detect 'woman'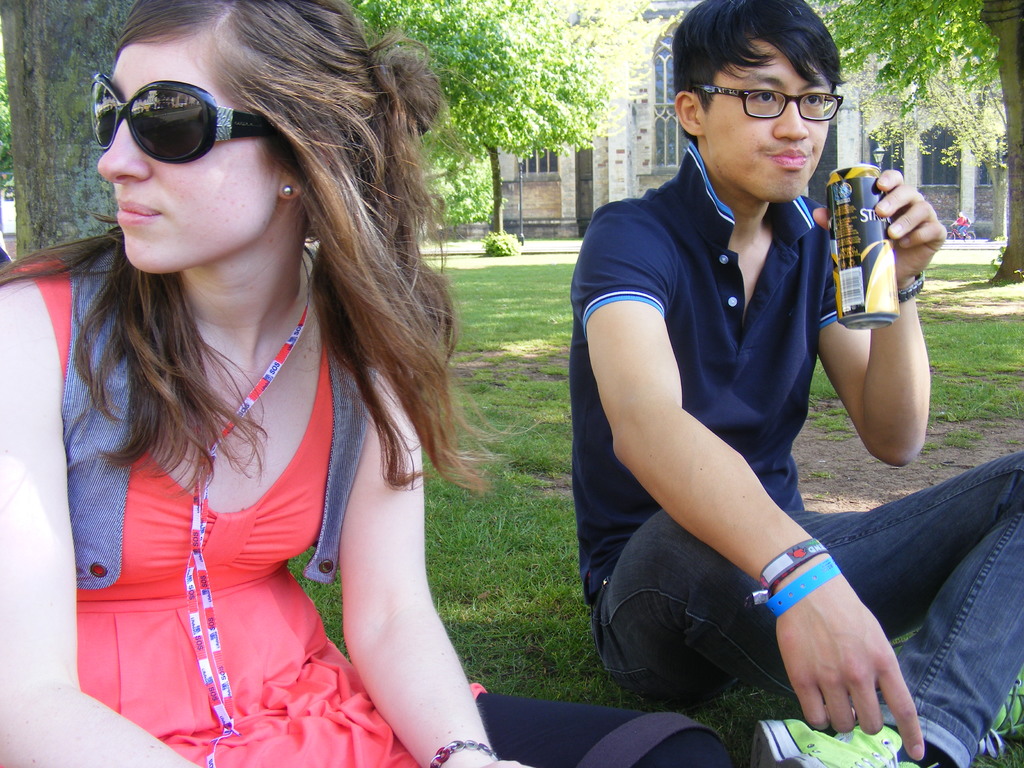
left=31, top=1, right=499, bottom=767
